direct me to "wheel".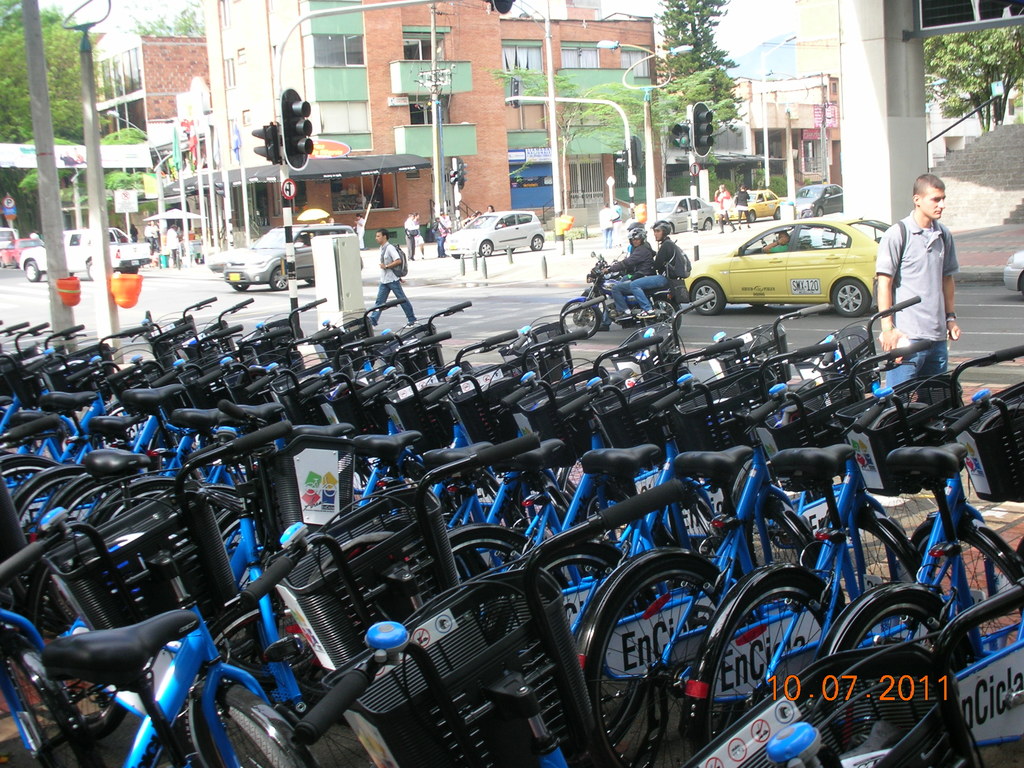
Direction: {"x1": 532, "y1": 236, "x2": 544, "y2": 250}.
